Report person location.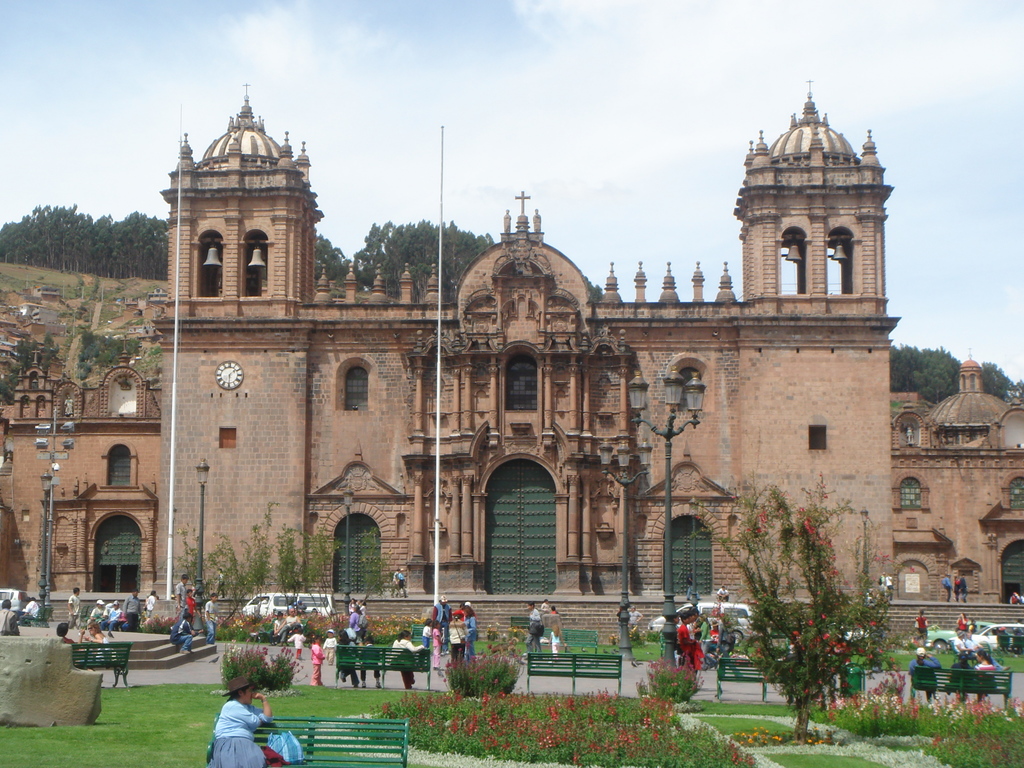
Report: (x1=321, y1=628, x2=335, y2=666).
